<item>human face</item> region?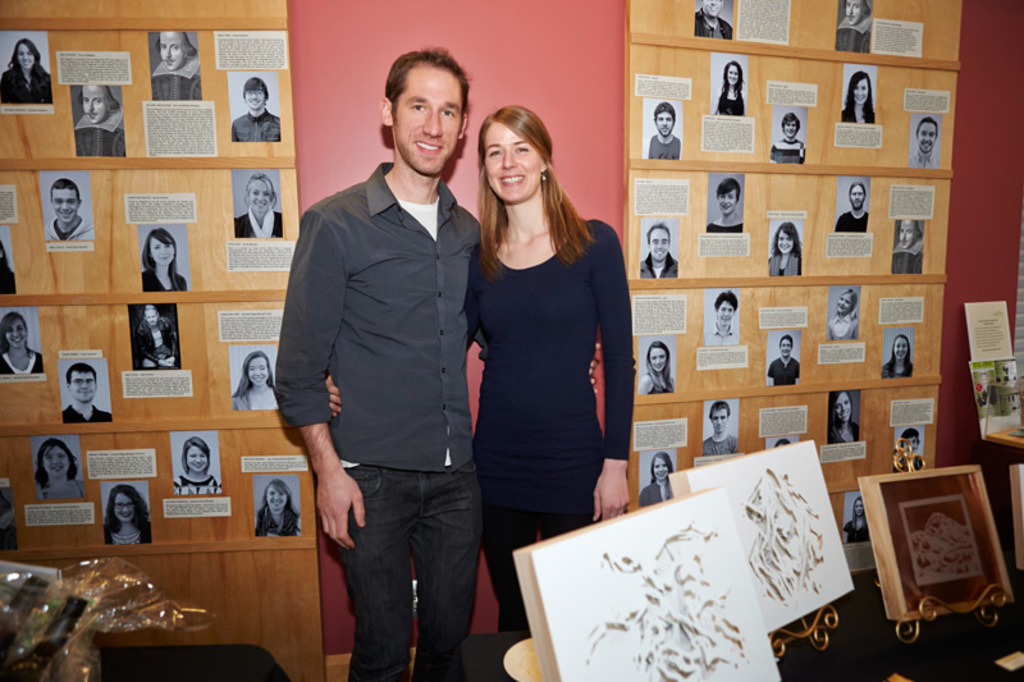
locate(148, 230, 177, 270)
